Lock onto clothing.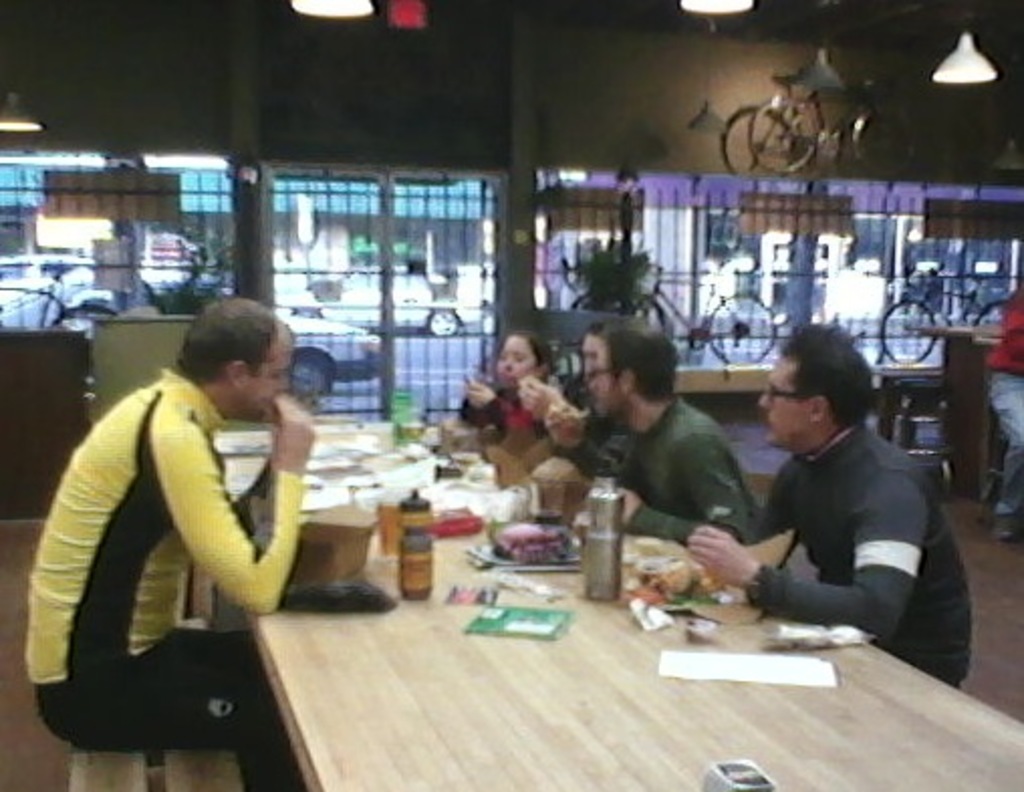
Locked: [456,379,560,445].
